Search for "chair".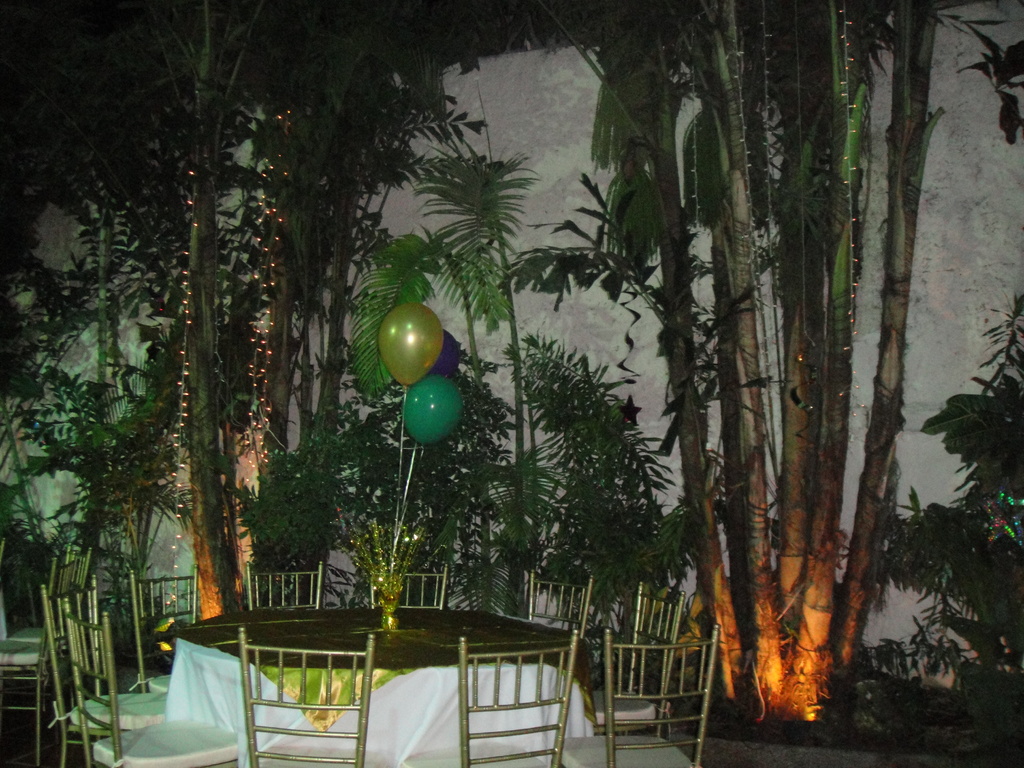
Found at <box>588,582,689,737</box>.
